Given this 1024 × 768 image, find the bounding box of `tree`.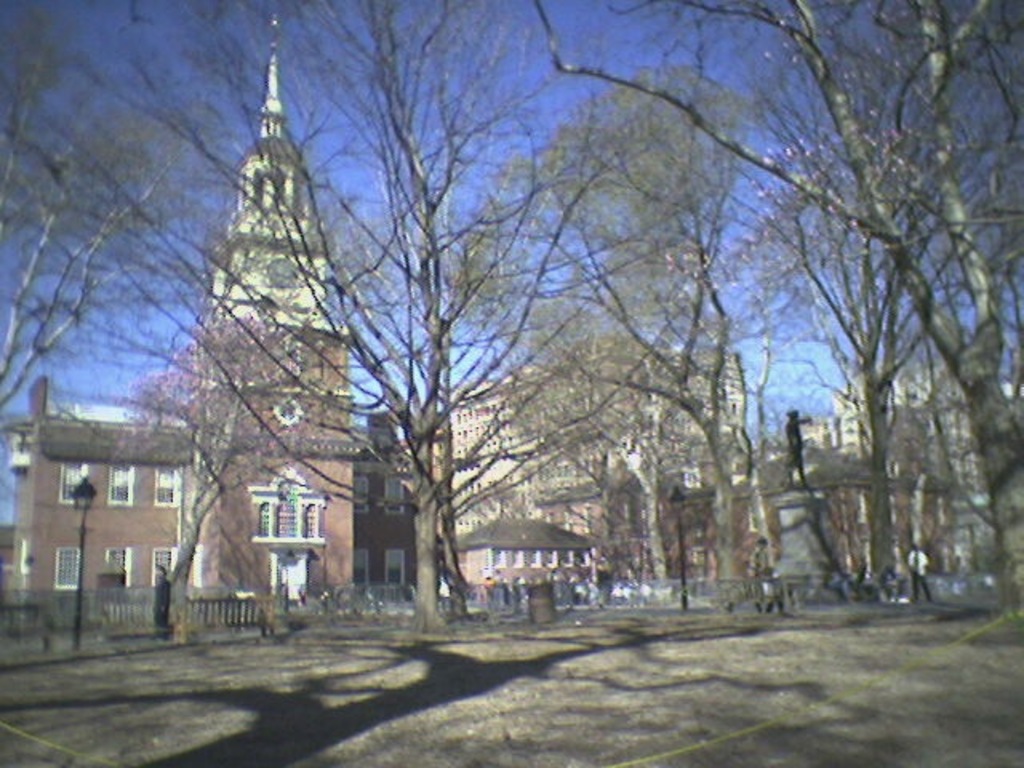
0 90 229 418.
